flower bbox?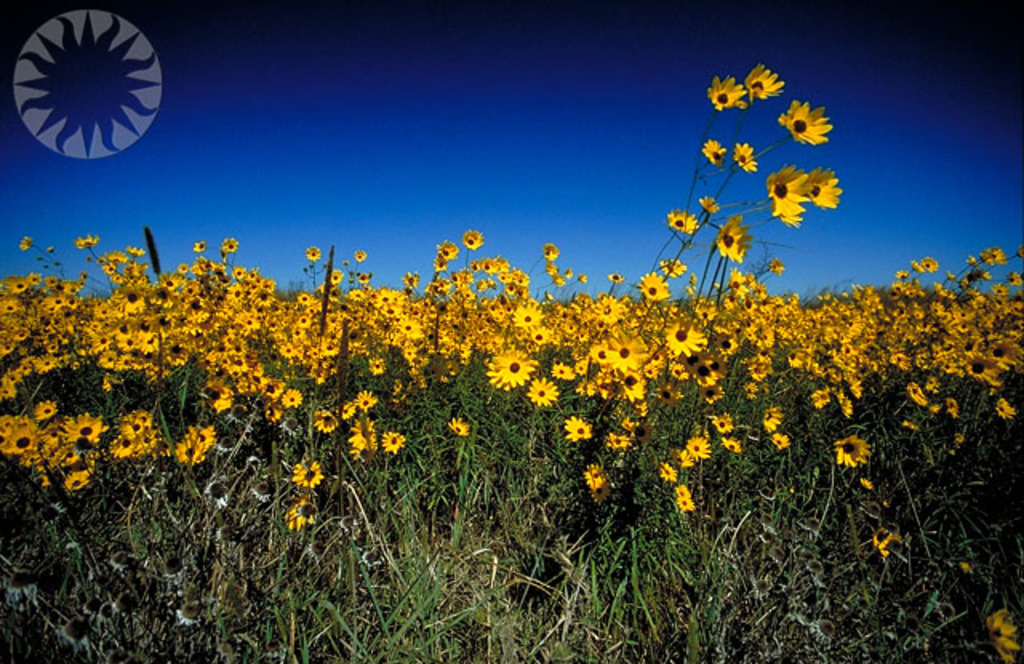
982 613 1022 662
